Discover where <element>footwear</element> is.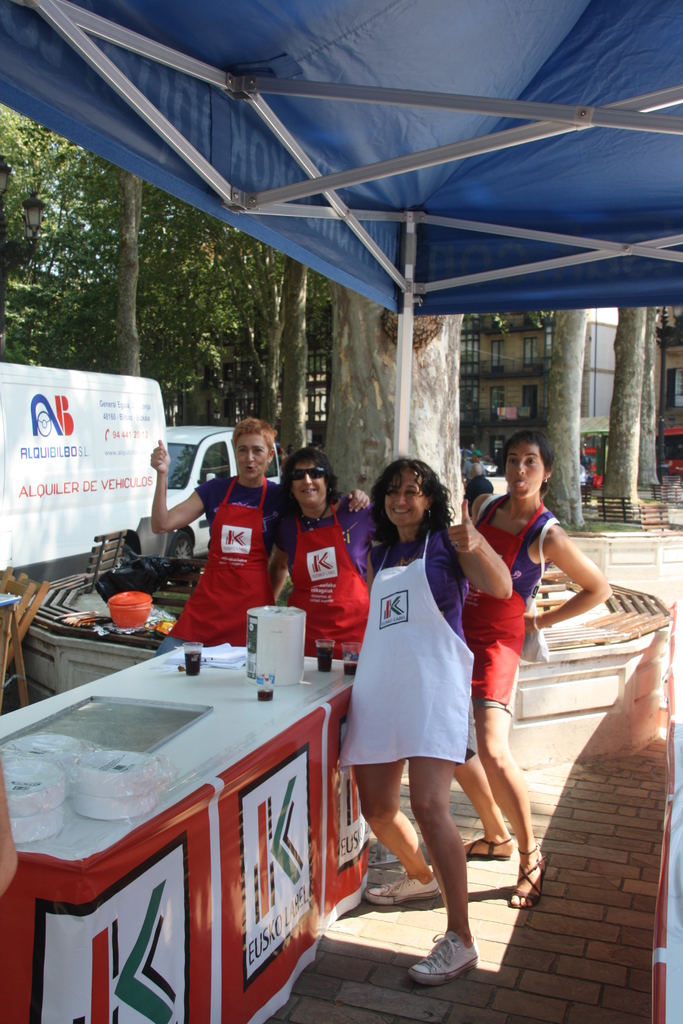
Discovered at locate(413, 936, 489, 996).
